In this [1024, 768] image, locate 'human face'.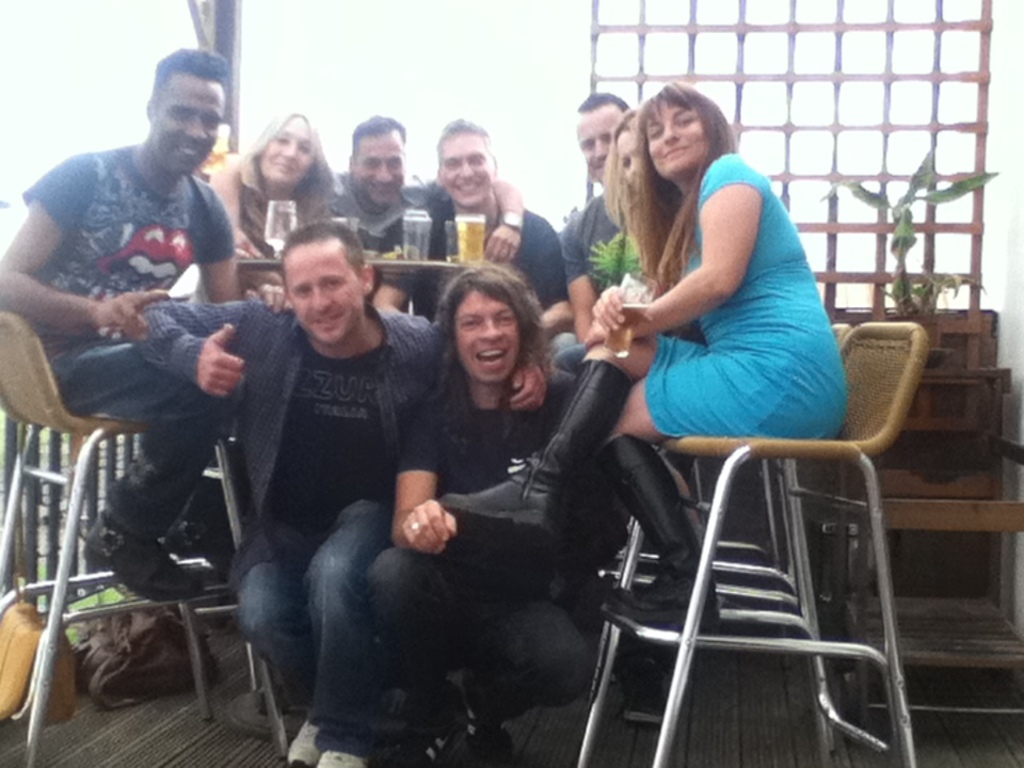
Bounding box: BBox(645, 98, 710, 178).
